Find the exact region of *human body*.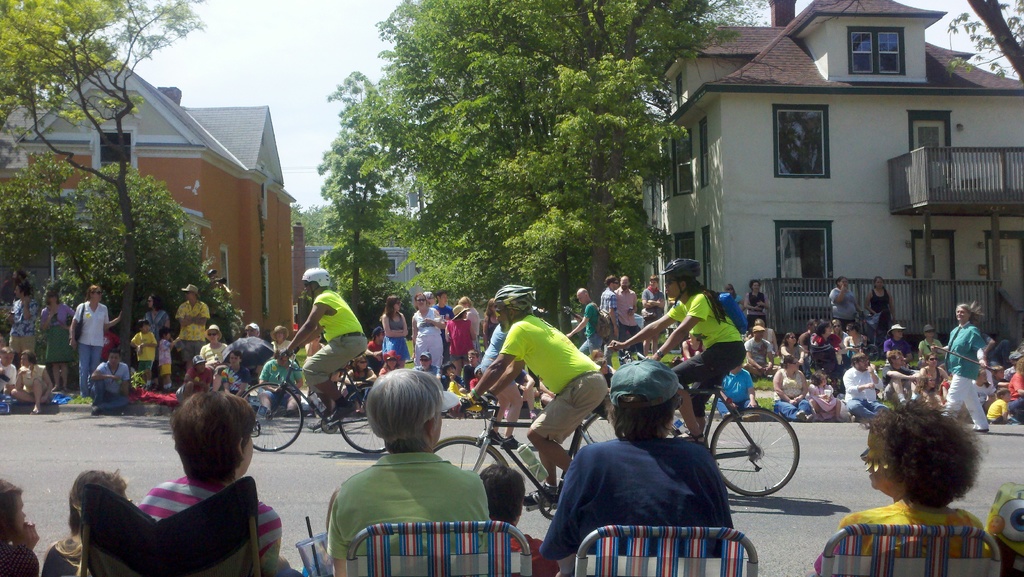
Exact region: box=[913, 373, 942, 412].
